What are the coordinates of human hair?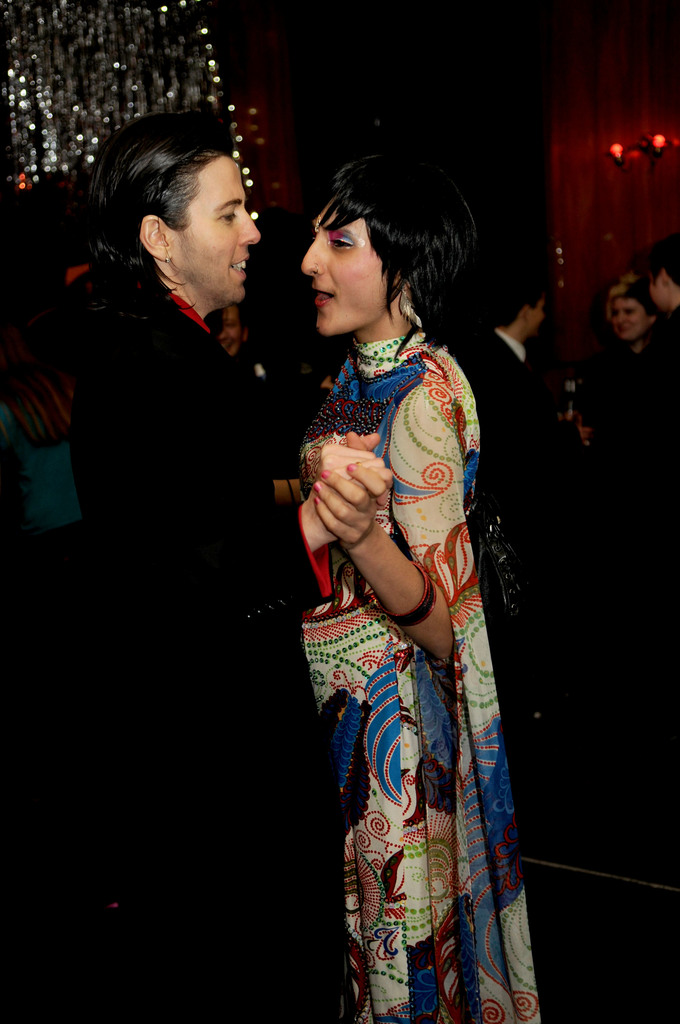
select_region(316, 146, 480, 328).
